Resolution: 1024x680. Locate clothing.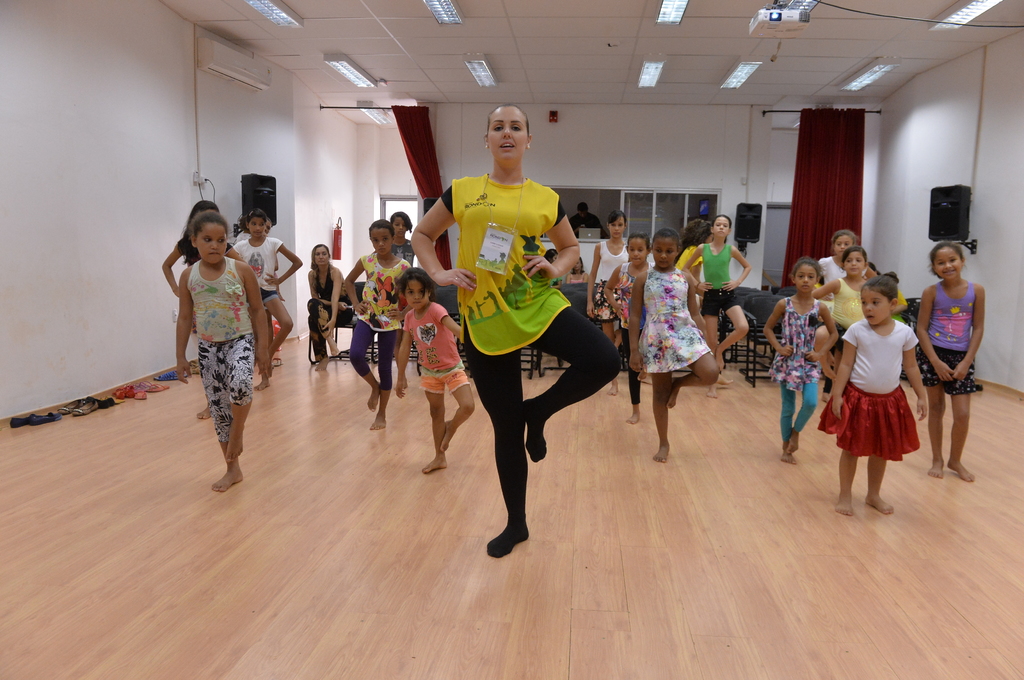
bbox(700, 242, 740, 318).
